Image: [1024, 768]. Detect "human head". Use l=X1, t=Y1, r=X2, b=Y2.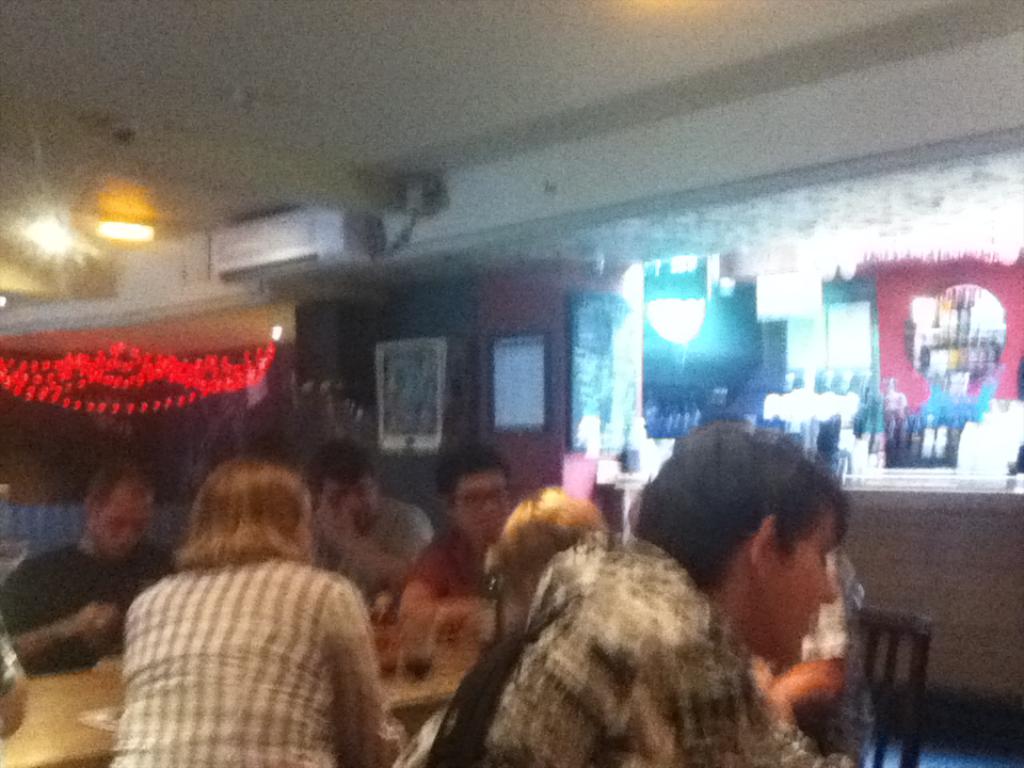
l=78, t=467, r=155, b=565.
